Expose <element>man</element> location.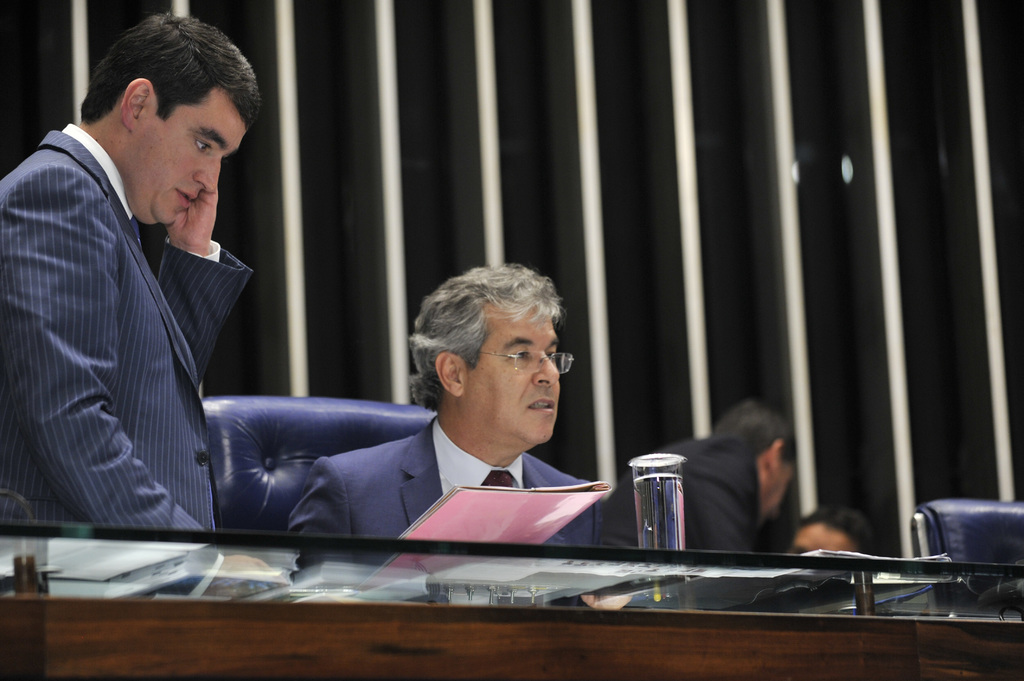
Exposed at (x1=596, y1=396, x2=794, y2=618).
